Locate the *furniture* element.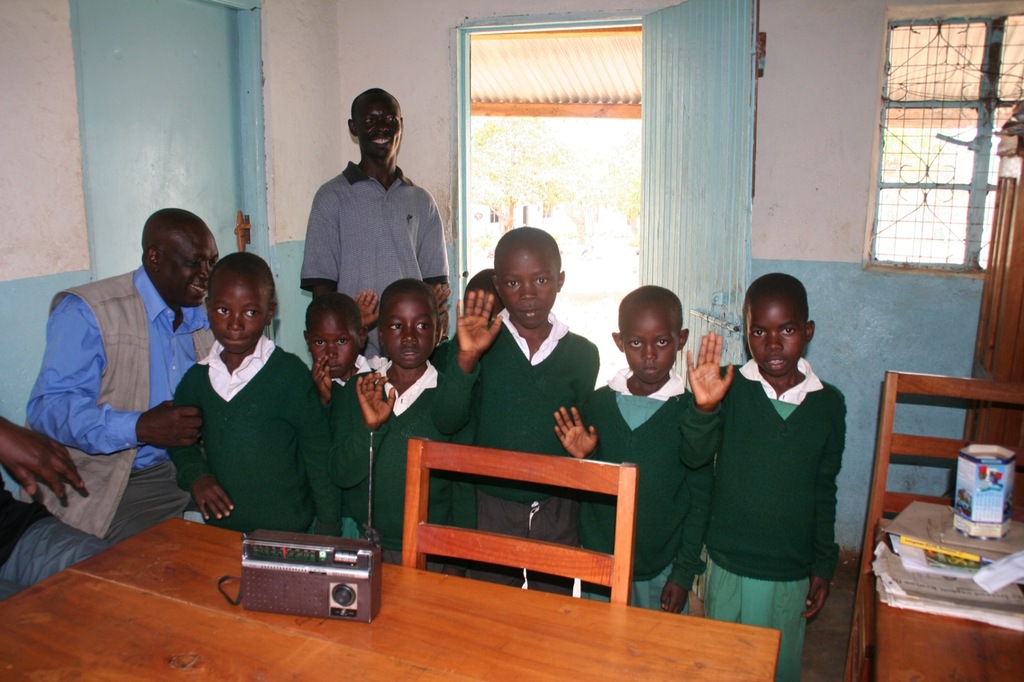
Element bbox: pyautogui.locateOnScreen(845, 372, 1023, 681).
